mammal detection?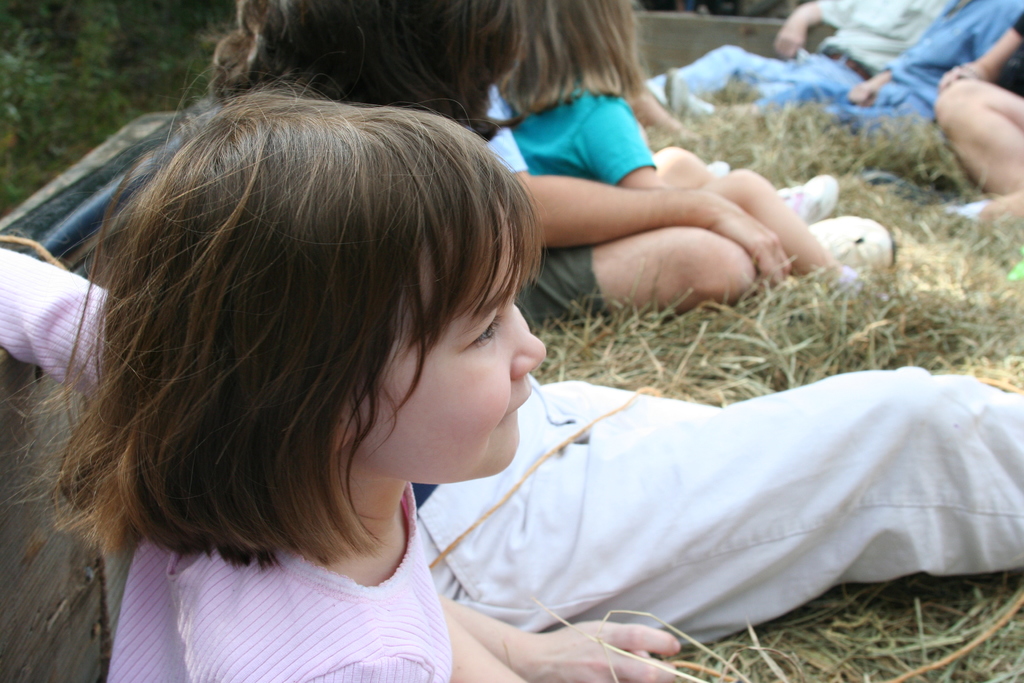
bbox=[195, 0, 1023, 652]
